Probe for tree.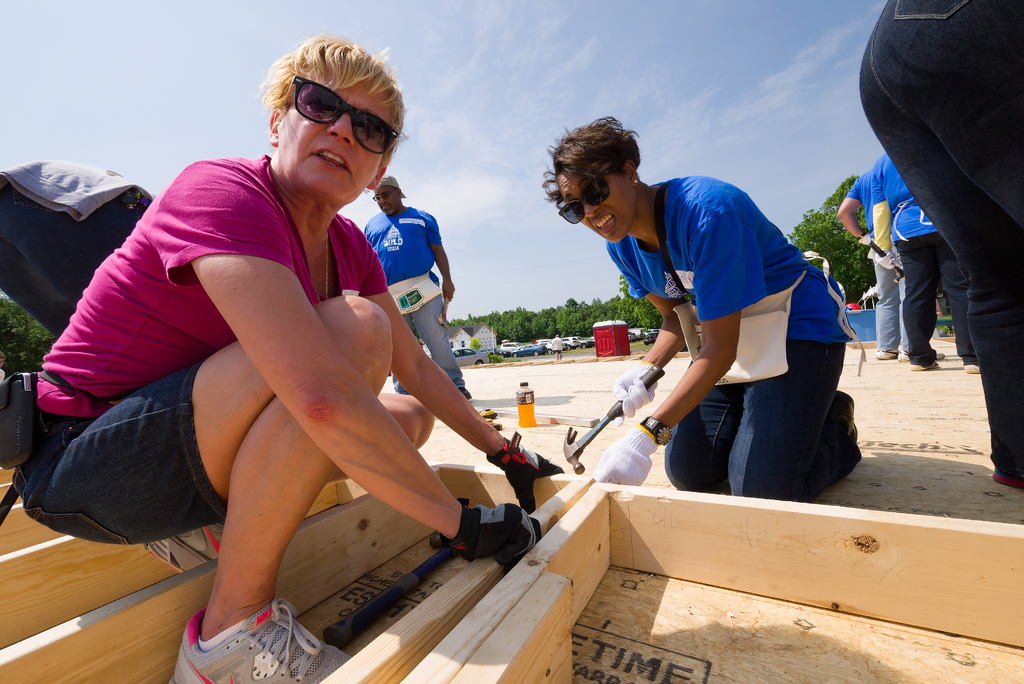
Probe result: bbox=[447, 313, 499, 330].
